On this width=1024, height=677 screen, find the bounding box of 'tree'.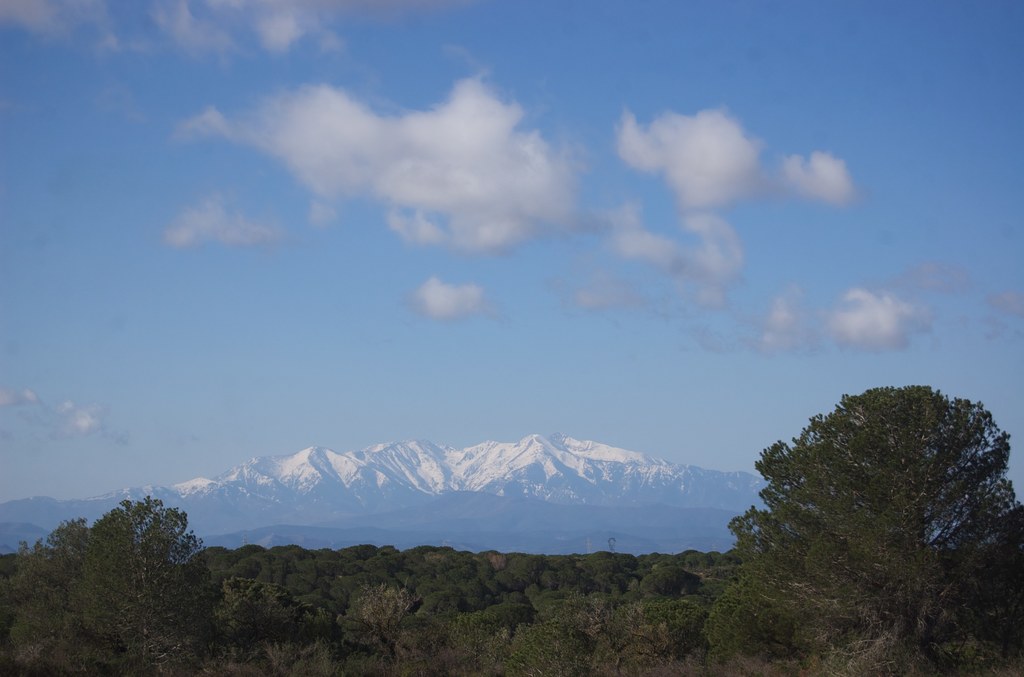
Bounding box: [x1=730, y1=362, x2=1012, y2=637].
